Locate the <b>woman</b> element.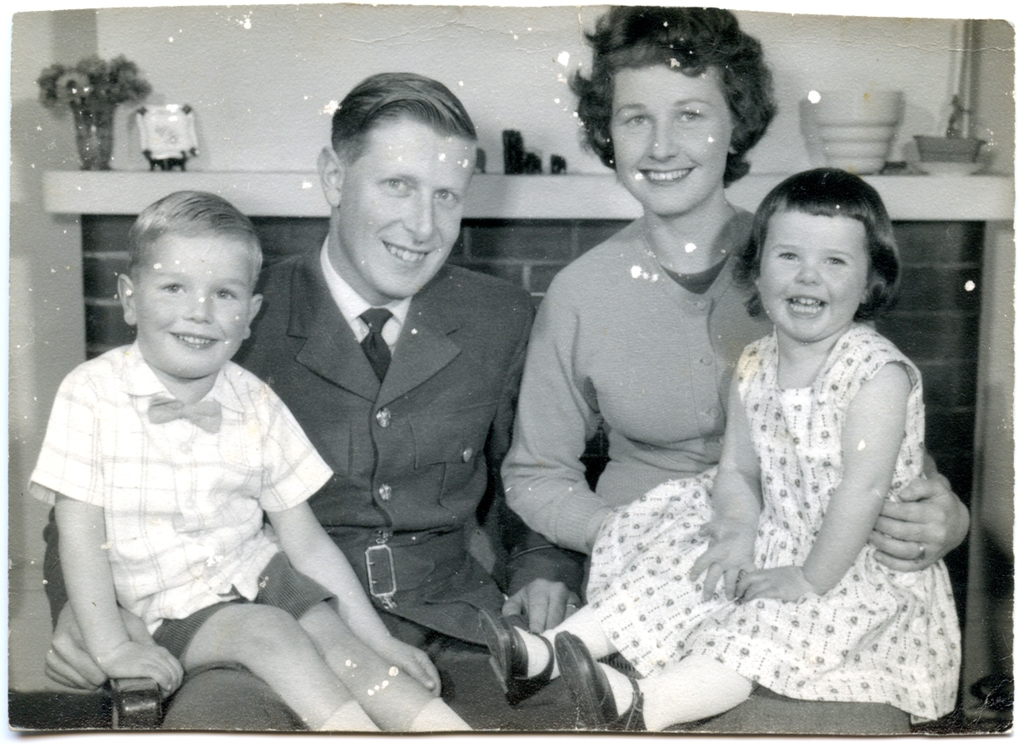
Element bbox: (475,82,912,739).
